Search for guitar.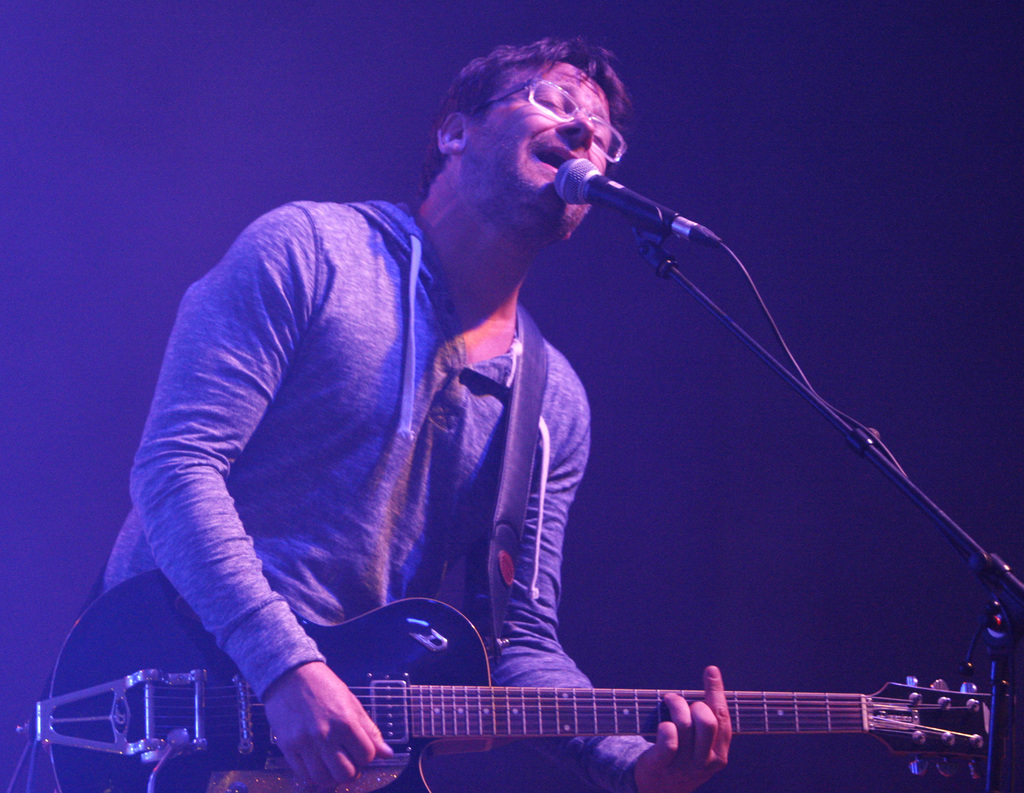
Found at 144:577:1004:792.
